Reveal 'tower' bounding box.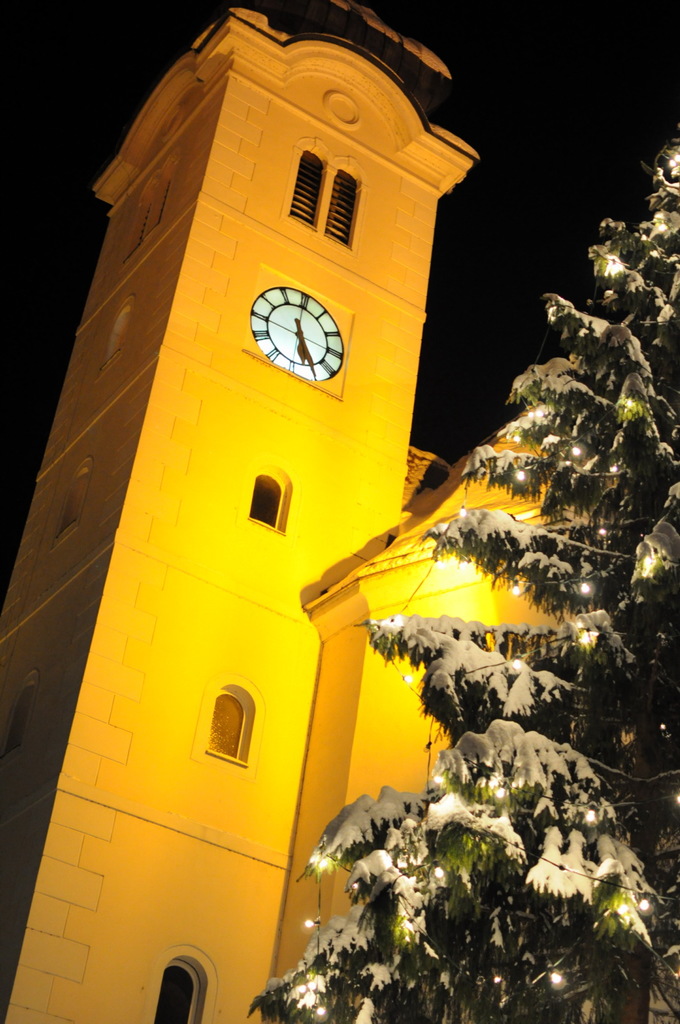
Revealed: <region>0, 0, 489, 1023</region>.
